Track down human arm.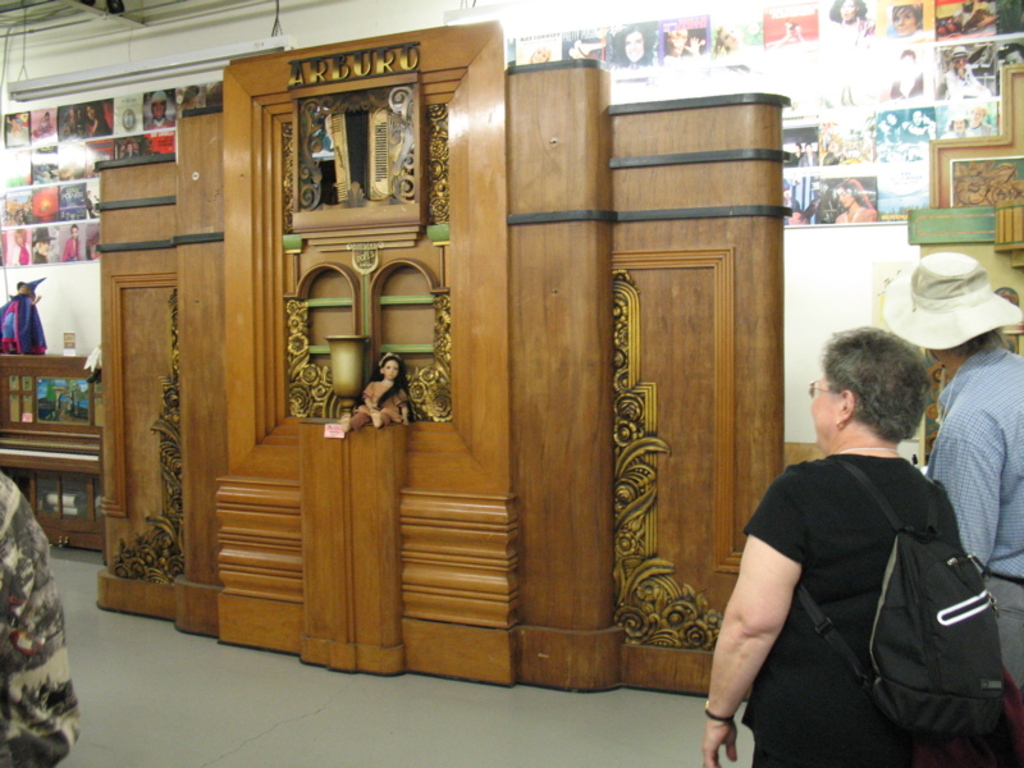
Tracked to 922/397/1005/590.
